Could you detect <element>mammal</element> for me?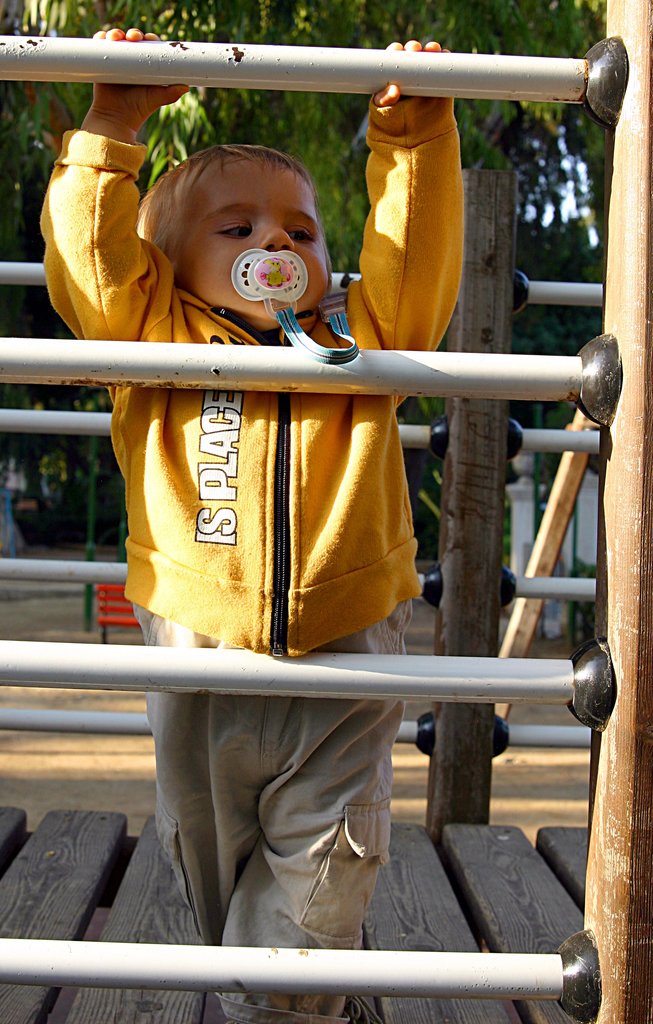
Detection result: select_region(31, 21, 467, 1020).
